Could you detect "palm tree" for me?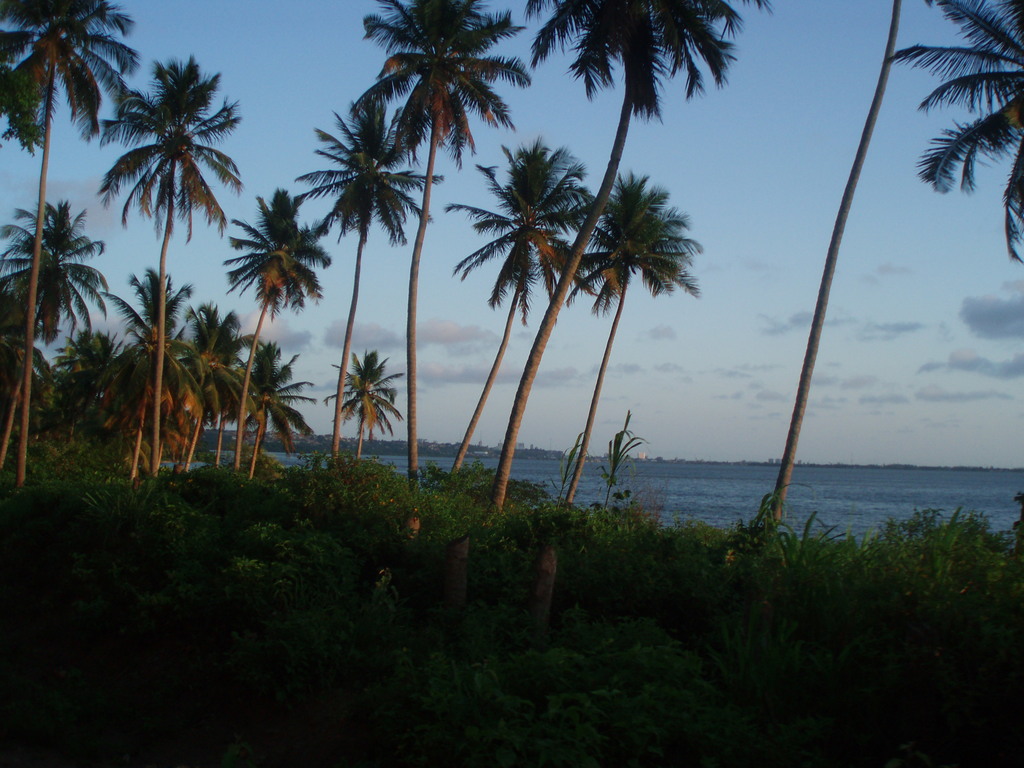
Detection result: bbox=(0, 198, 110, 470).
